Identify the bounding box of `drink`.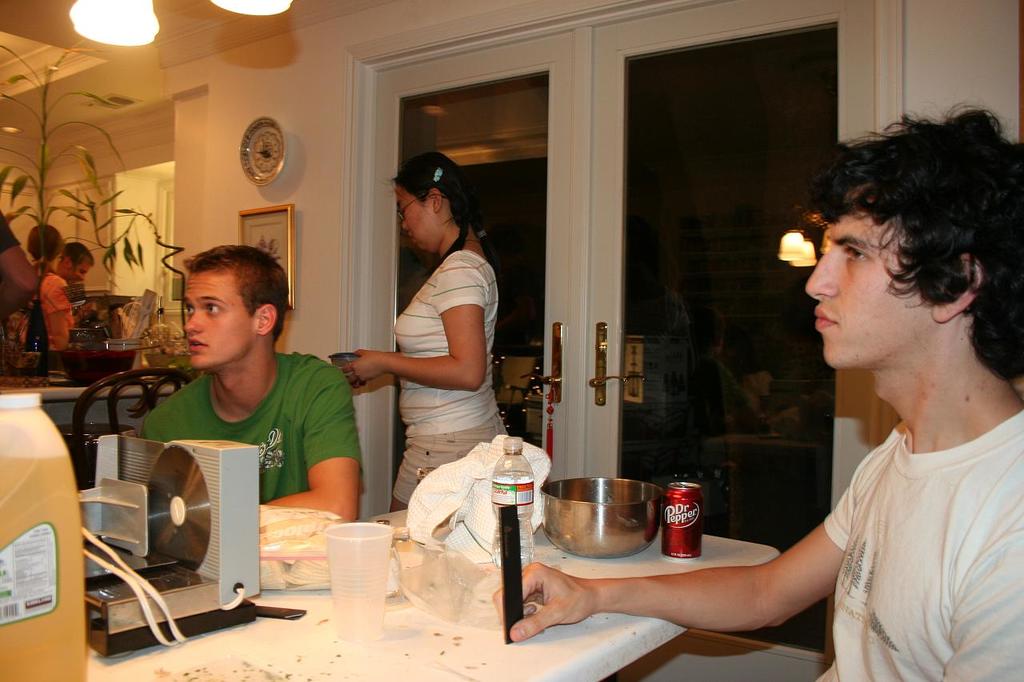
<box>659,479,705,564</box>.
